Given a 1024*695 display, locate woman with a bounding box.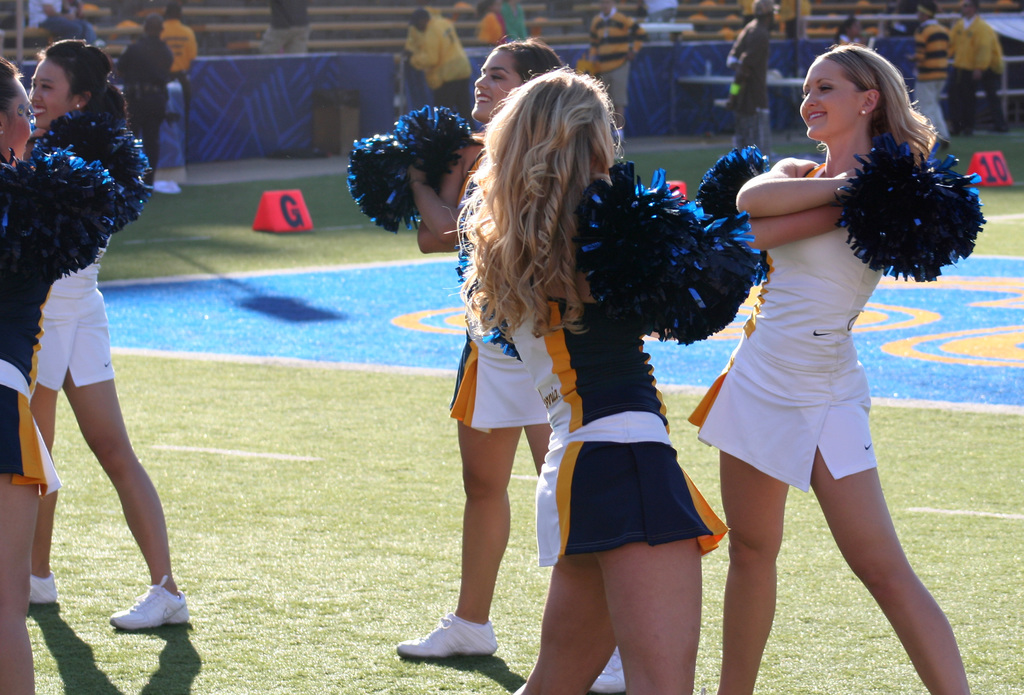
Located: rect(0, 53, 60, 694).
